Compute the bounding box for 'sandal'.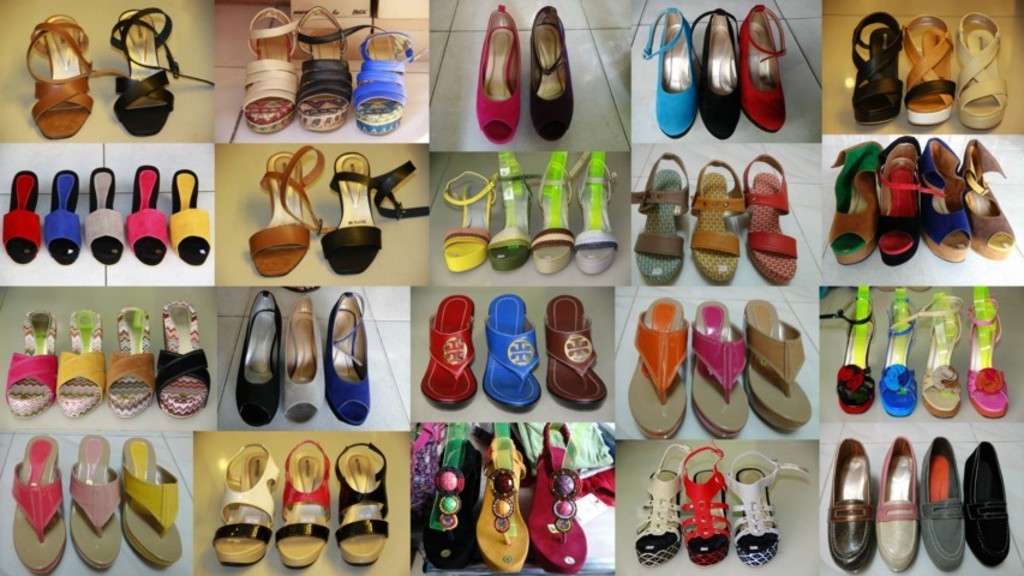
67:436:126:566.
